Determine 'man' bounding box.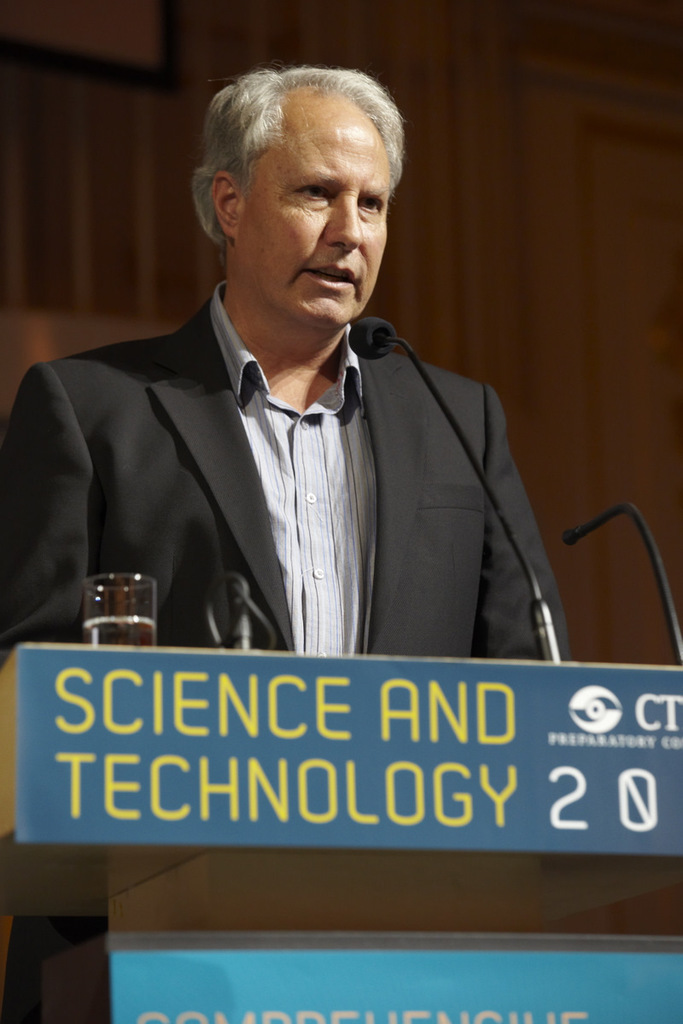
Determined: bbox=(0, 65, 577, 666).
